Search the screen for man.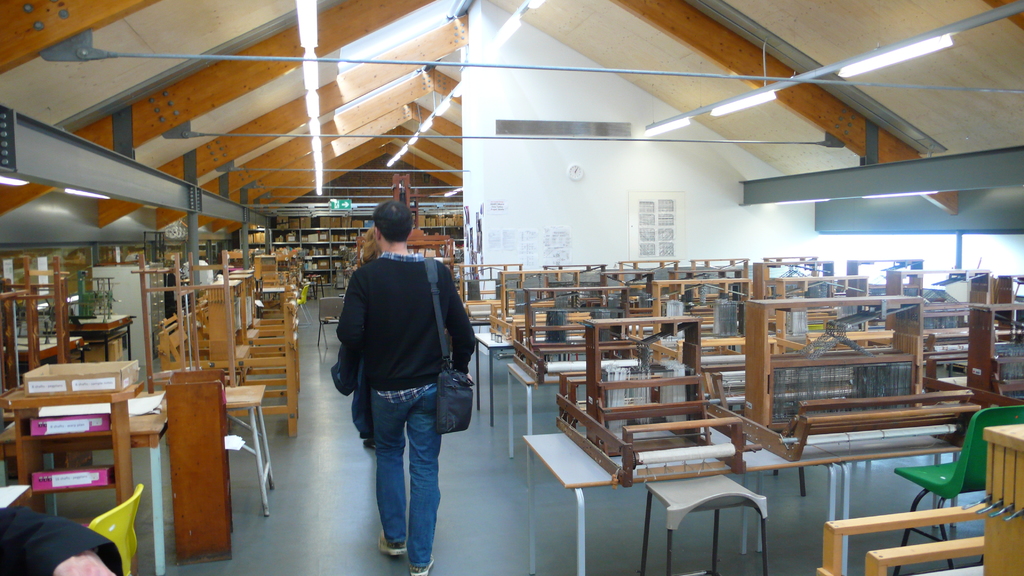
Found at BBox(325, 206, 480, 549).
